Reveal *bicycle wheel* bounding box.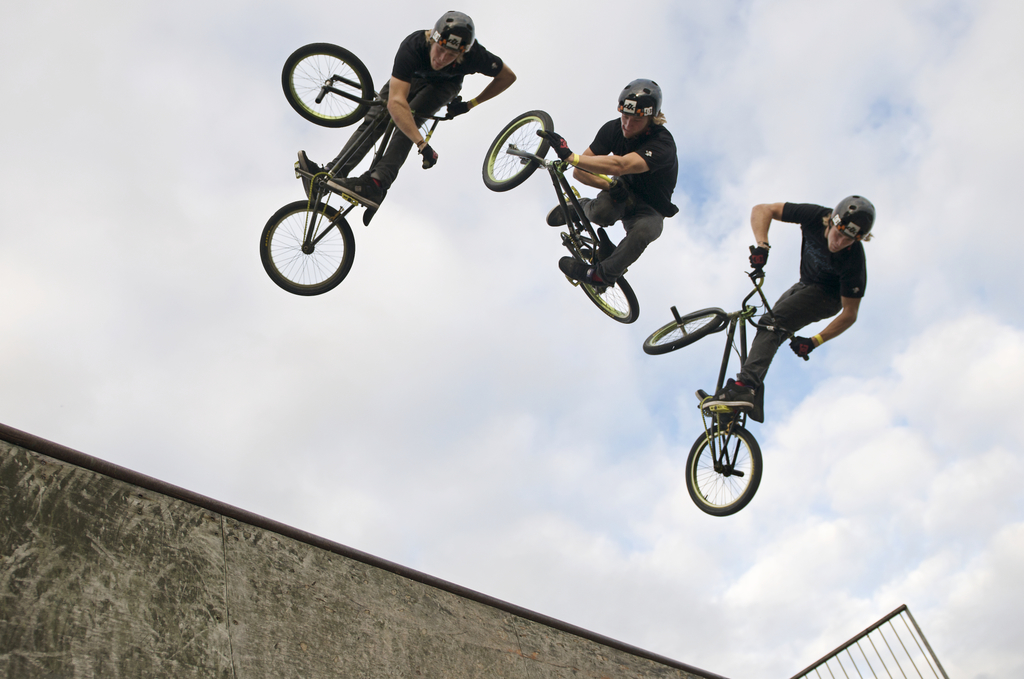
Revealed: bbox=[264, 179, 366, 293].
